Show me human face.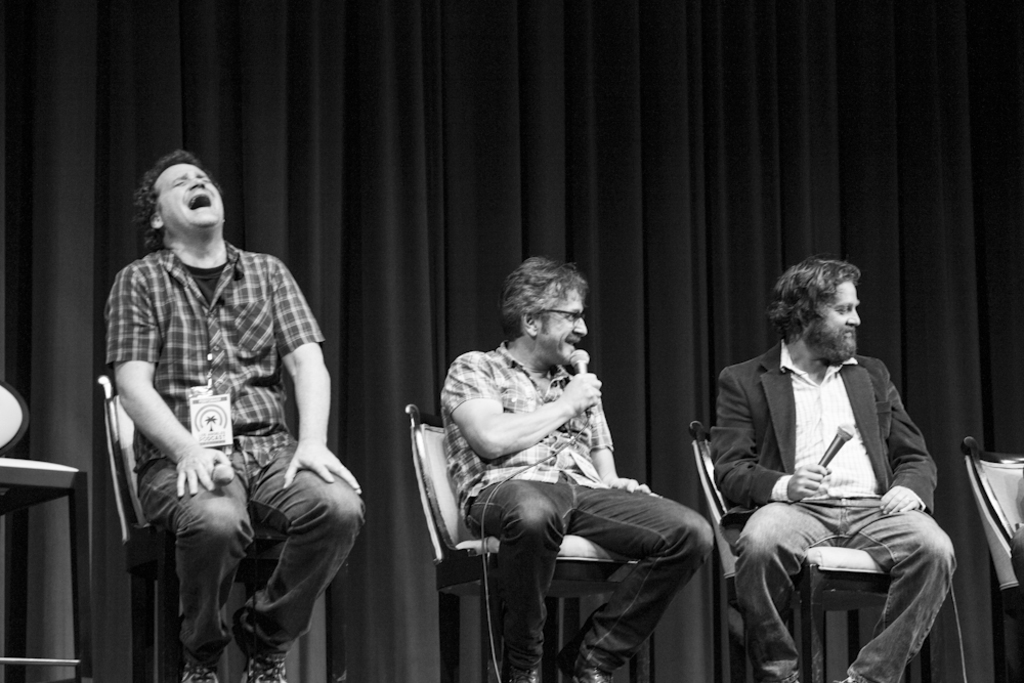
human face is here: bbox(812, 276, 861, 356).
